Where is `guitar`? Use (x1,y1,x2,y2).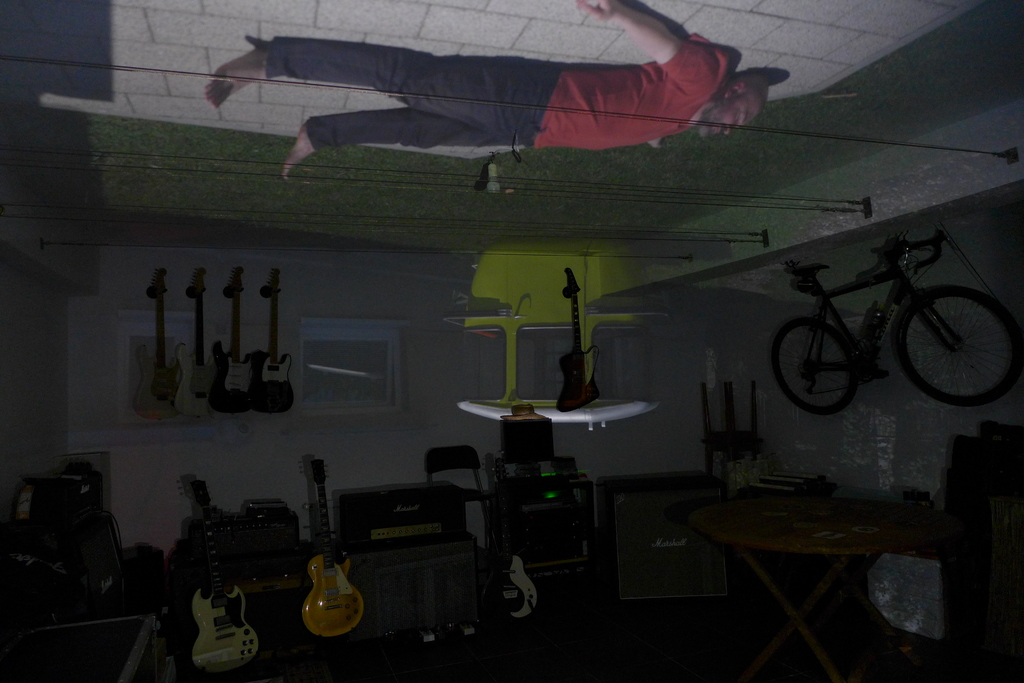
(480,459,540,619).
